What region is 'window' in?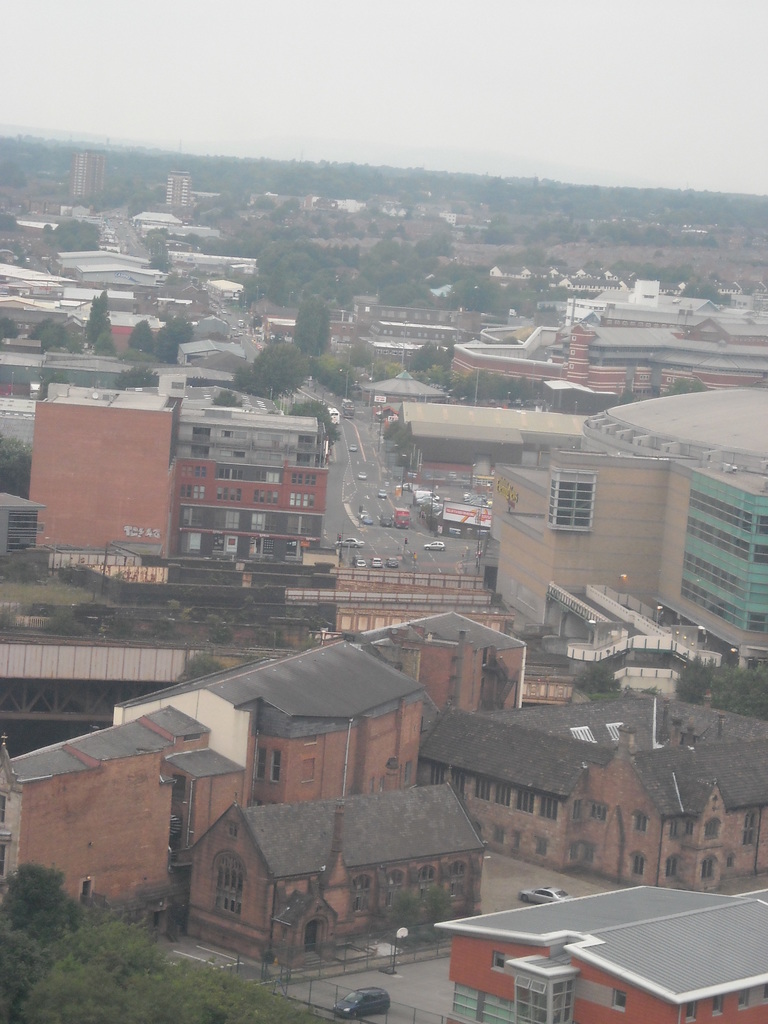
250/512/262/529.
